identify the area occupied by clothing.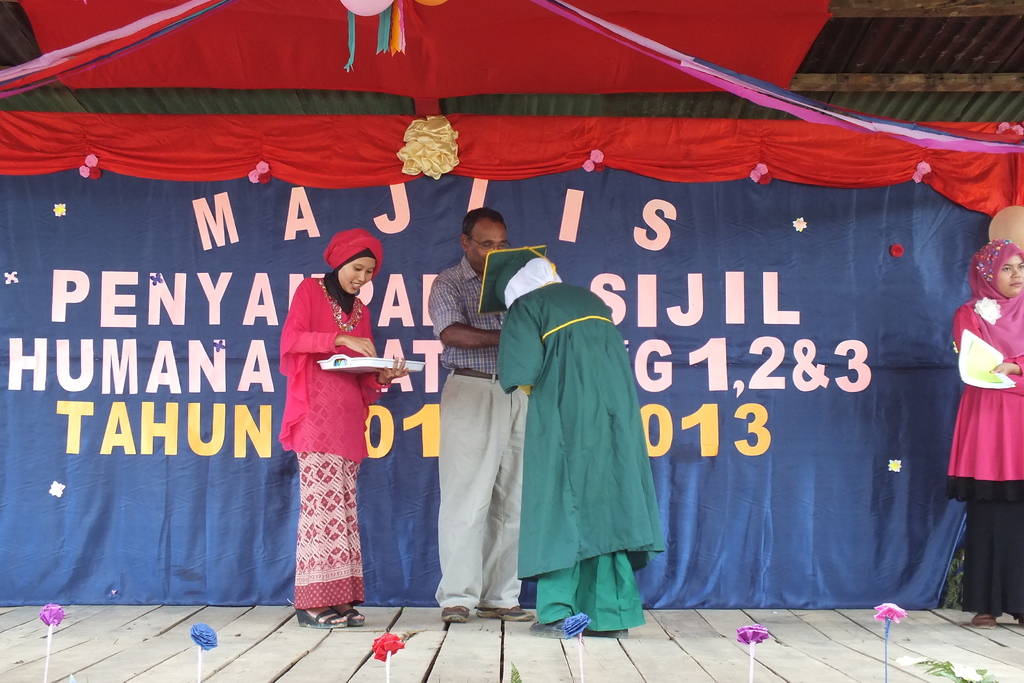
Area: {"x1": 278, "y1": 278, "x2": 394, "y2": 607}.
